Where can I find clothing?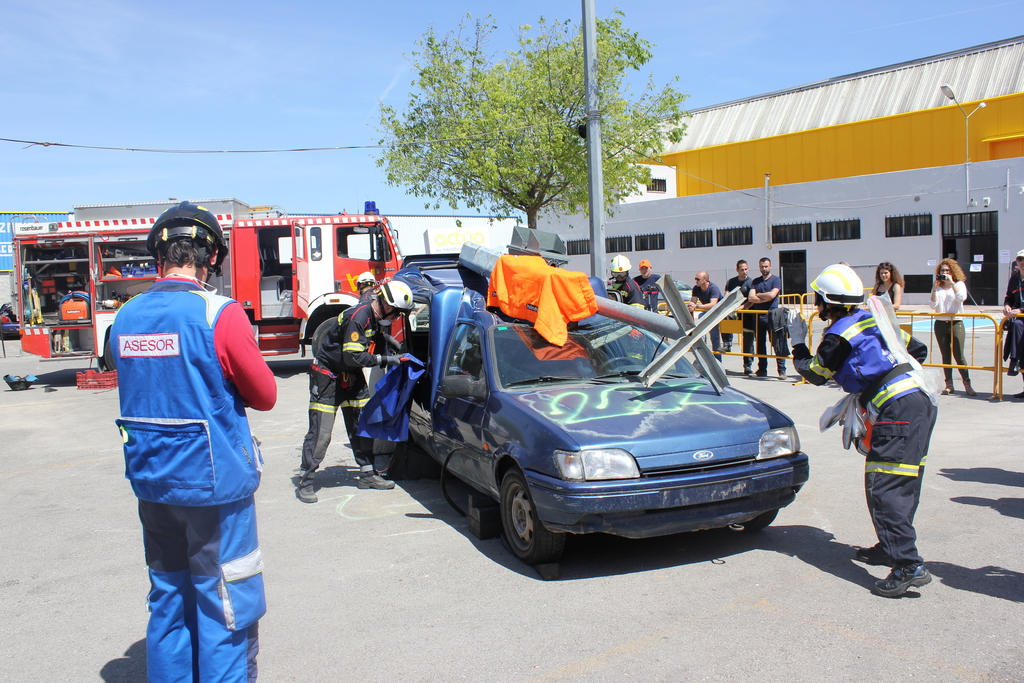
You can find it at box(691, 280, 732, 363).
